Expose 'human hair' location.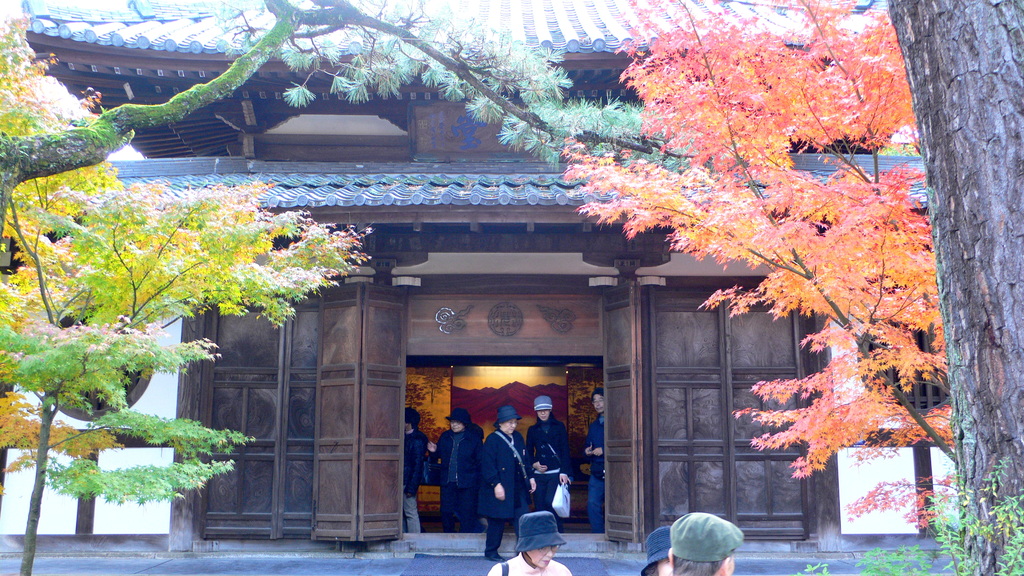
Exposed at [left=593, top=387, right=606, bottom=397].
